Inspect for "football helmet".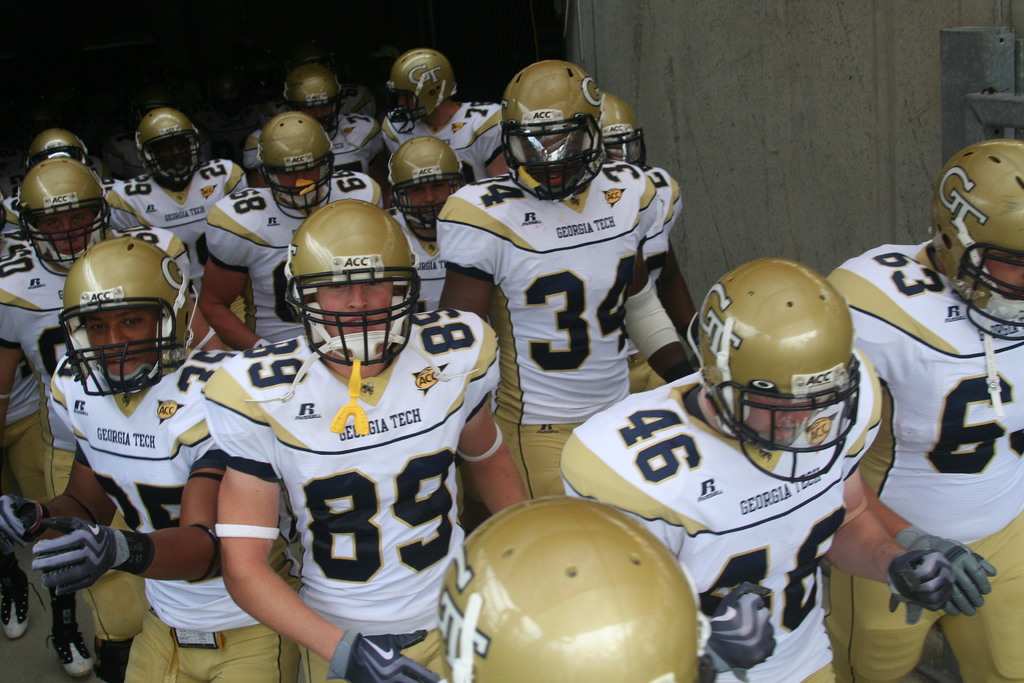
Inspection: Rect(47, 226, 191, 415).
